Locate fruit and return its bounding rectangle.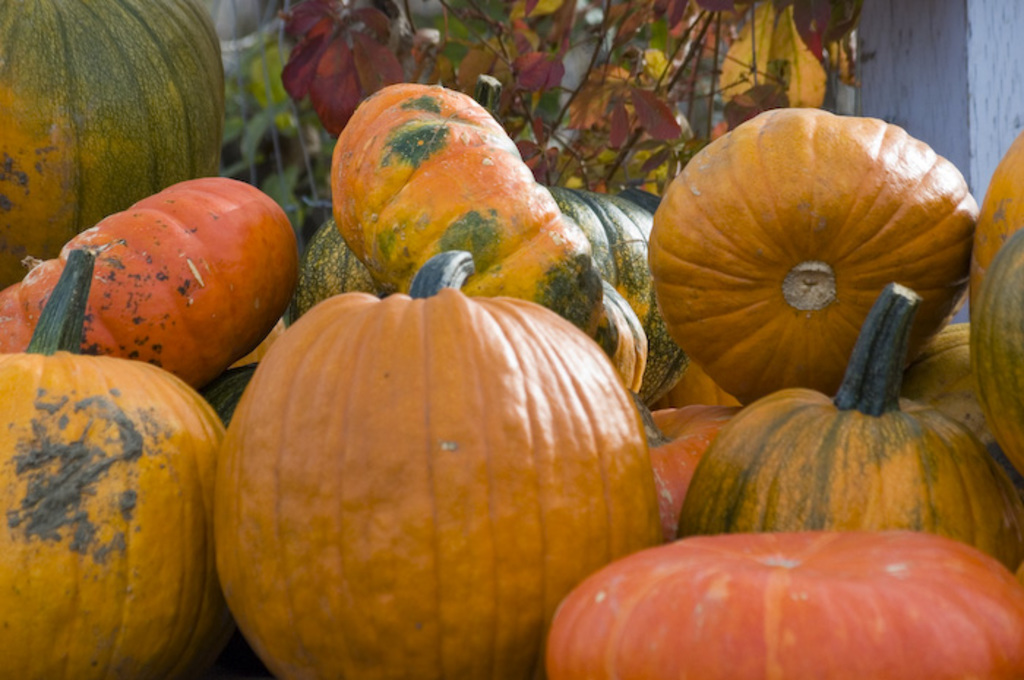
(left=0, top=173, right=301, bottom=393).
